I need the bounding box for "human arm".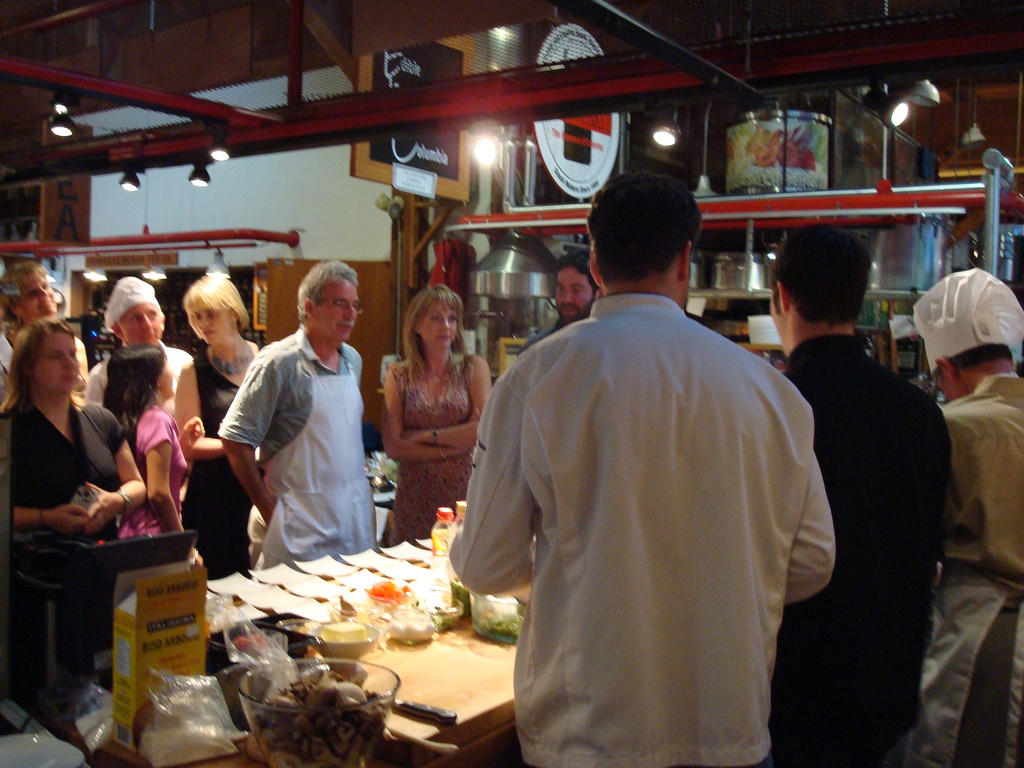
Here it is: [left=447, top=372, right=534, bottom=597].
